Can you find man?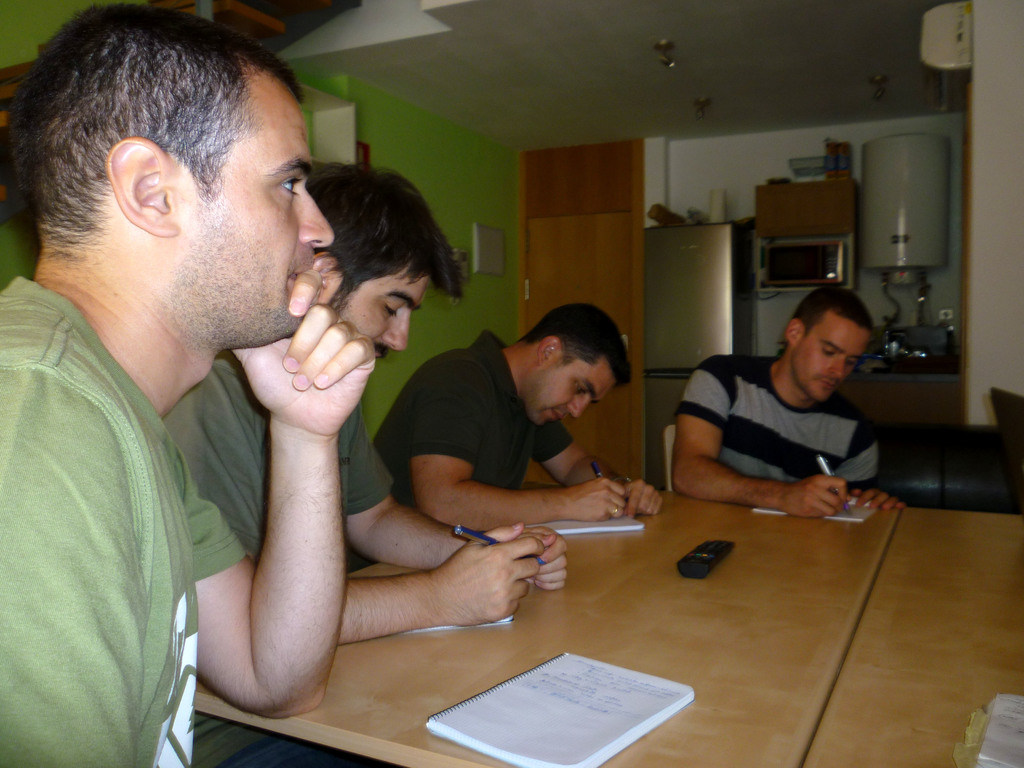
Yes, bounding box: 4, 0, 371, 759.
